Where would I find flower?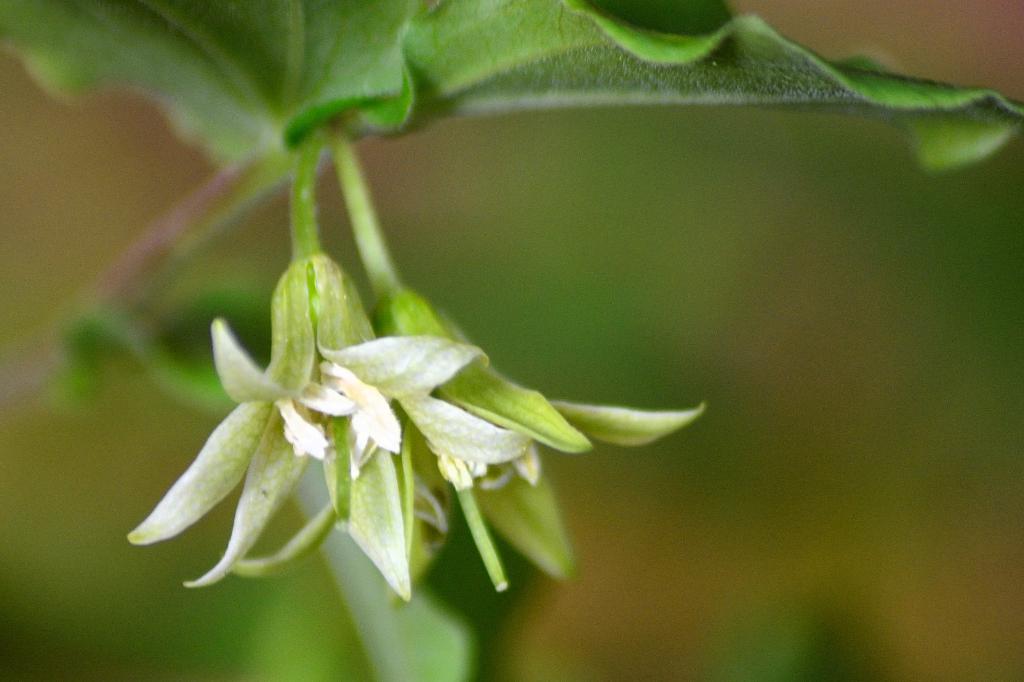
At [227, 290, 710, 589].
